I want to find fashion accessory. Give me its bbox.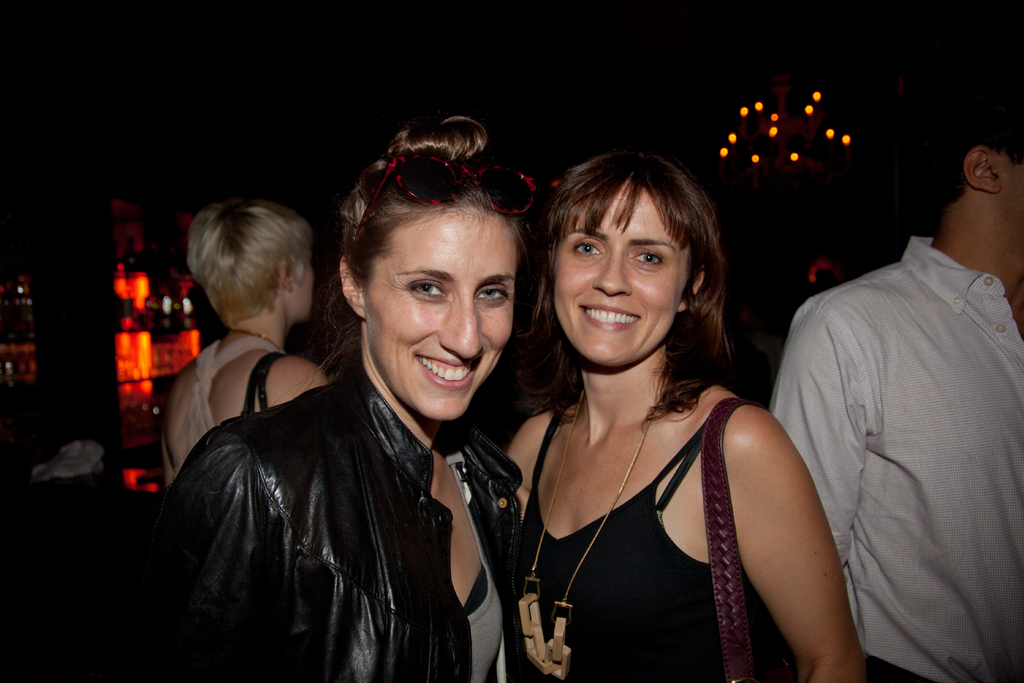
detection(354, 153, 538, 238).
